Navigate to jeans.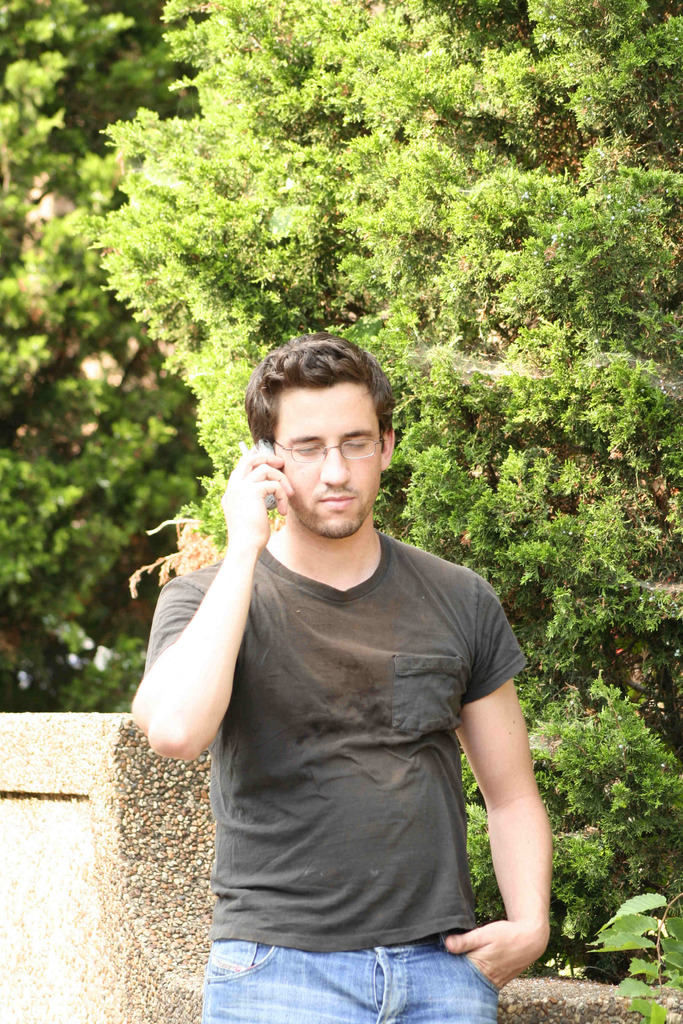
Navigation target: 196/924/516/1023.
